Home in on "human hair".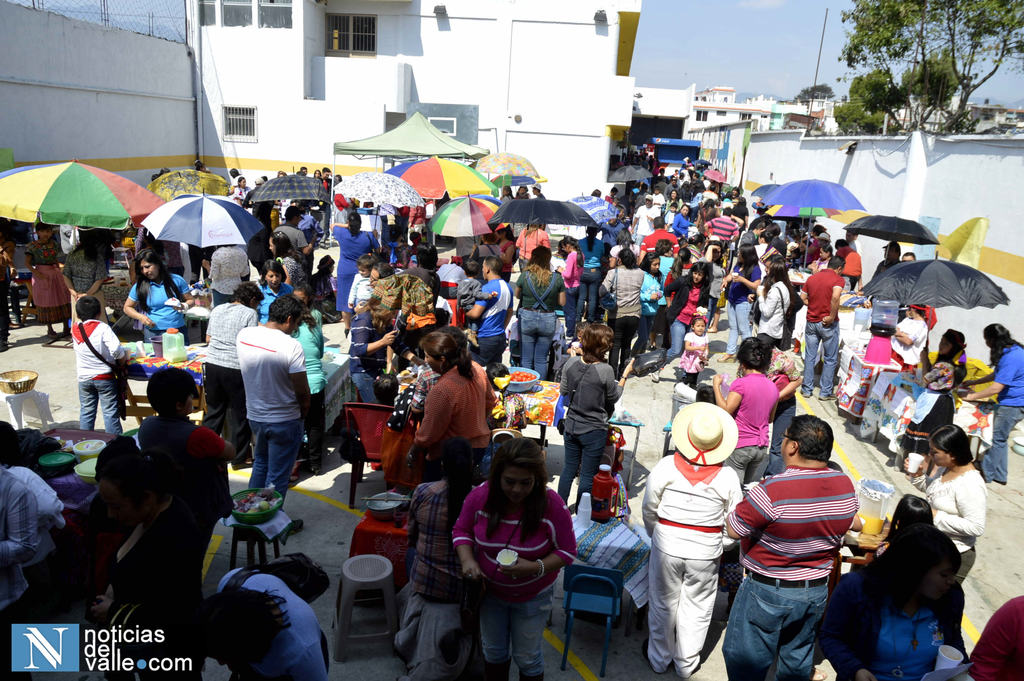
Homed in at bbox(415, 242, 440, 272).
